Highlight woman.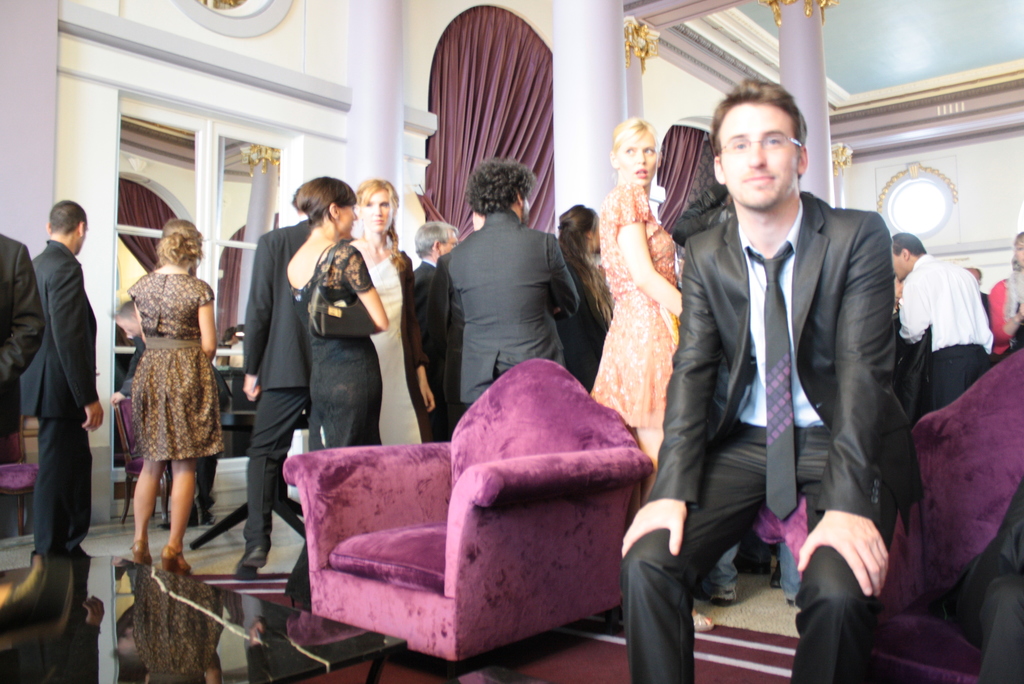
Highlighted region: <box>111,230,216,553</box>.
